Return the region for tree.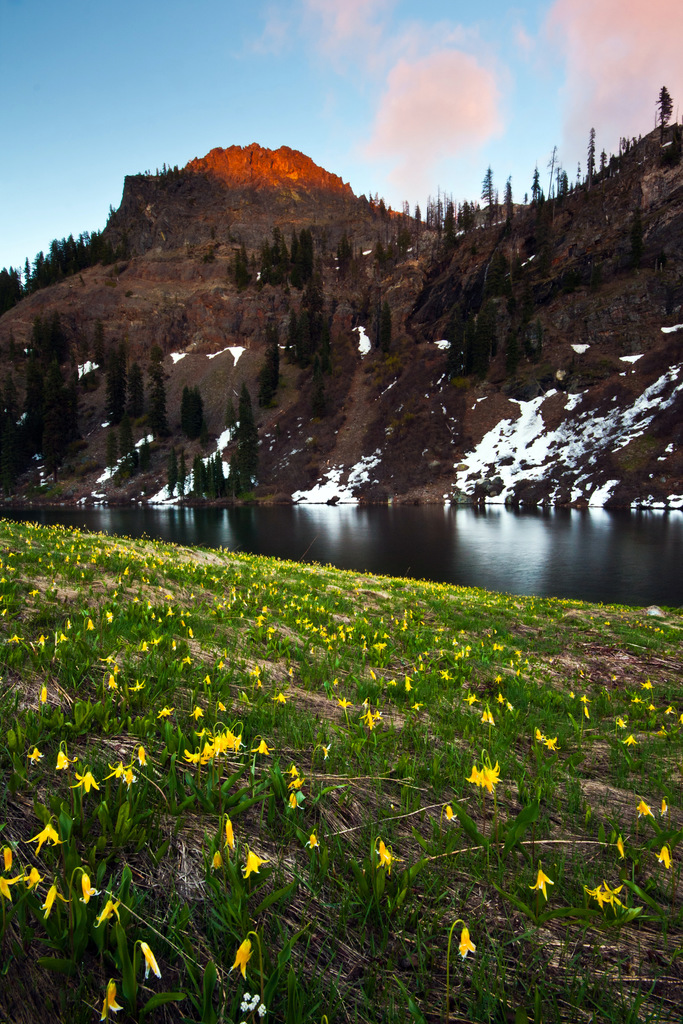
<box>236,380,268,493</box>.
